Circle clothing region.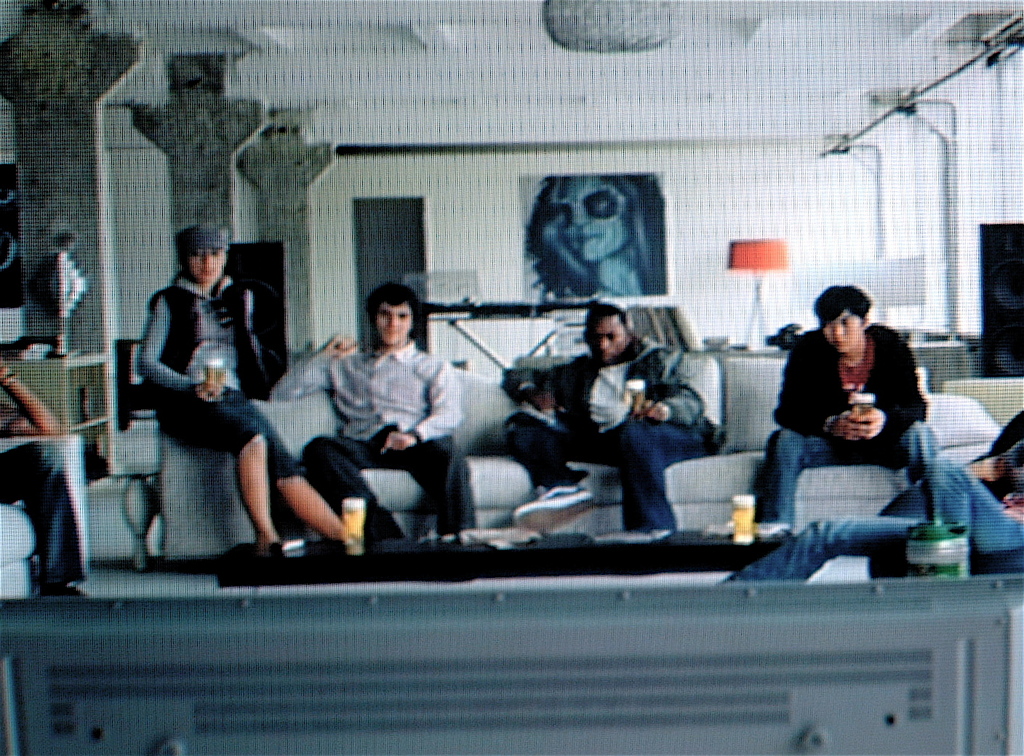
Region: {"x1": 138, "y1": 276, "x2": 305, "y2": 486}.
